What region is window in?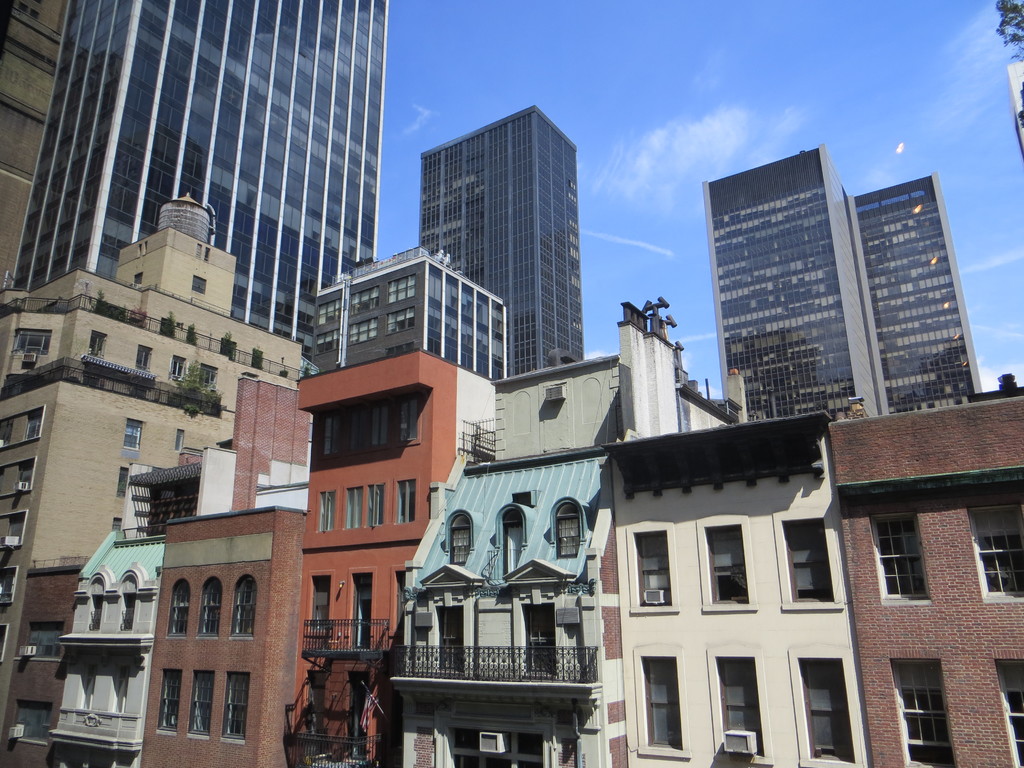
crop(346, 484, 376, 524).
